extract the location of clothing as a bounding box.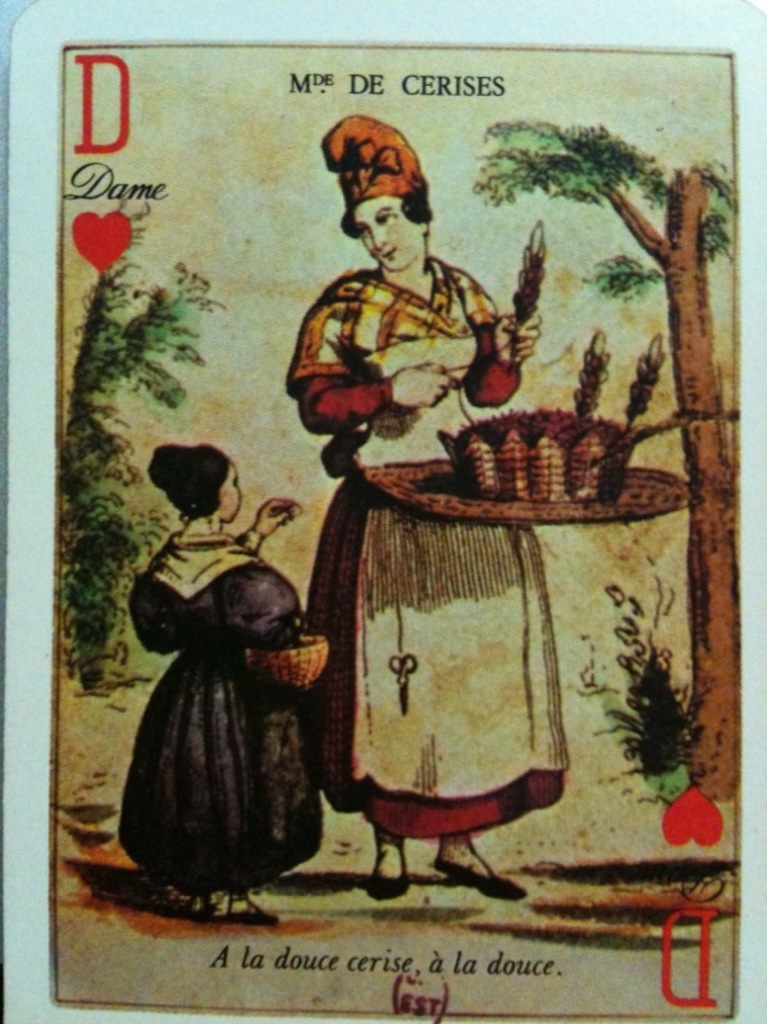
locate(115, 508, 335, 893).
